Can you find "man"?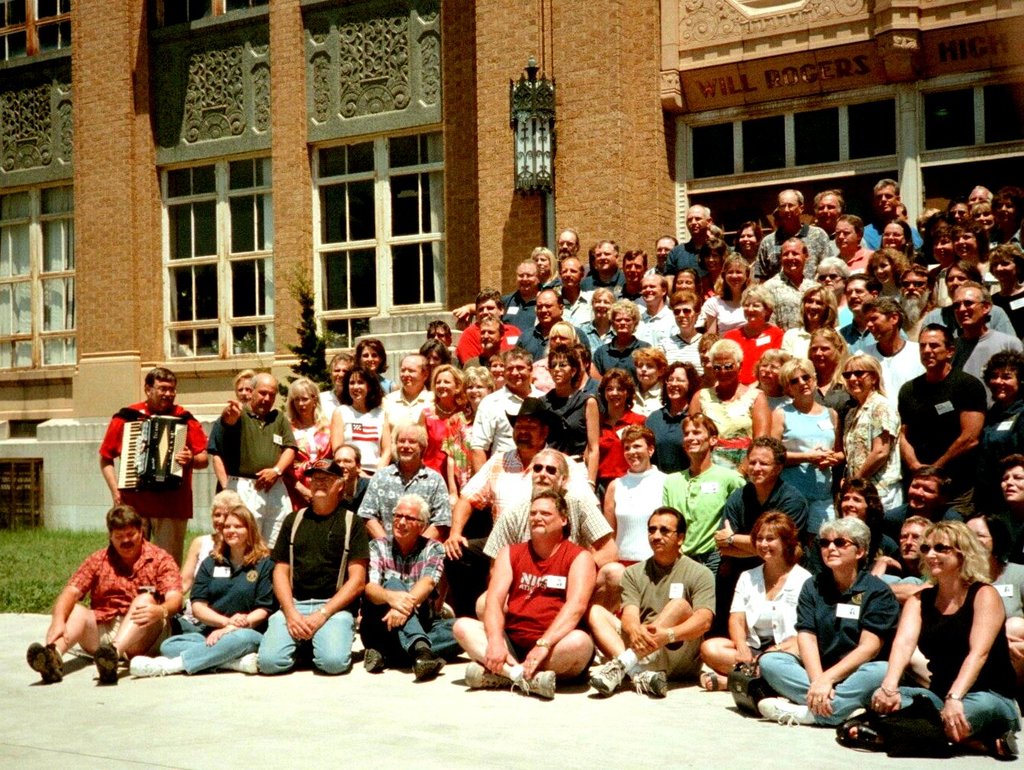
Yes, bounding box: [left=450, top=260, right=545, bottom=344].
